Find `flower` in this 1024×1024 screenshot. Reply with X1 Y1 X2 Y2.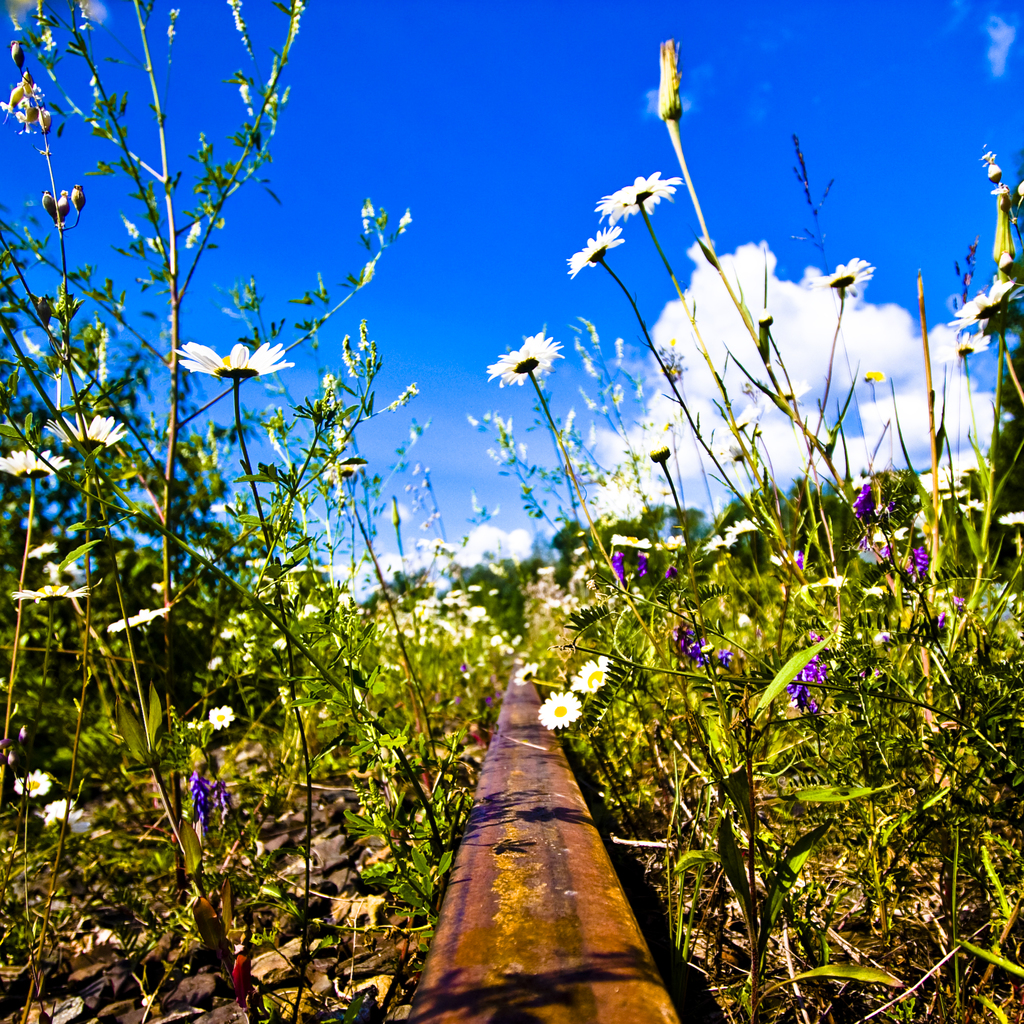
12 769 57 796.
